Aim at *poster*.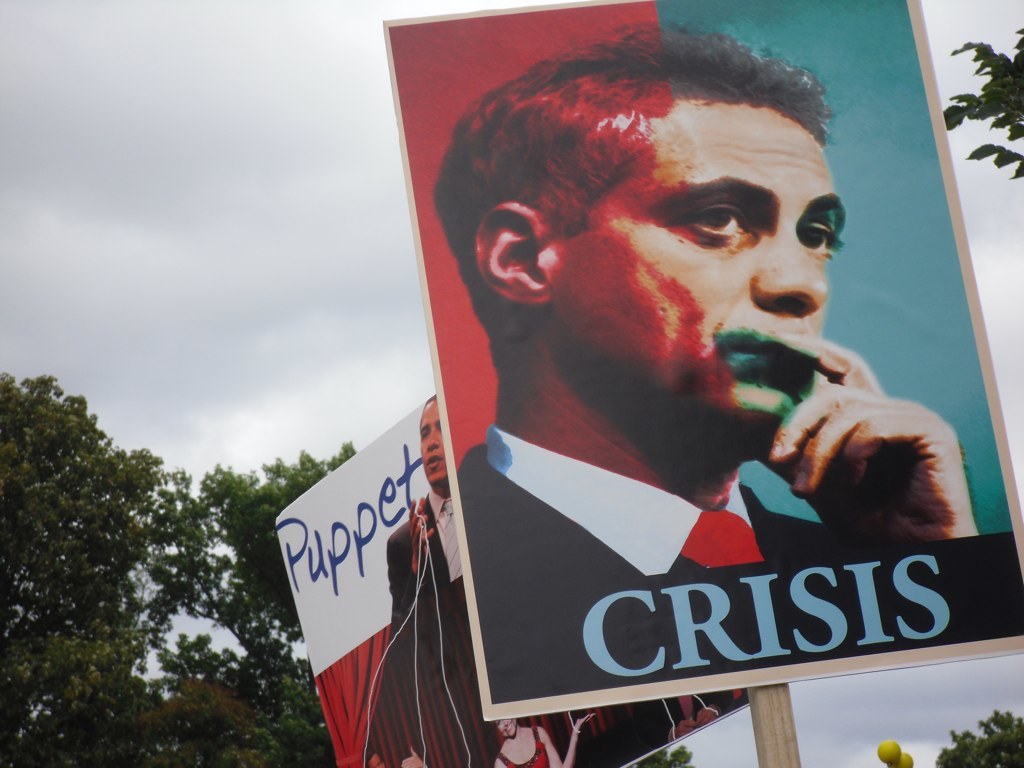
Aimed at rect(382, 0, 1023, 721).
